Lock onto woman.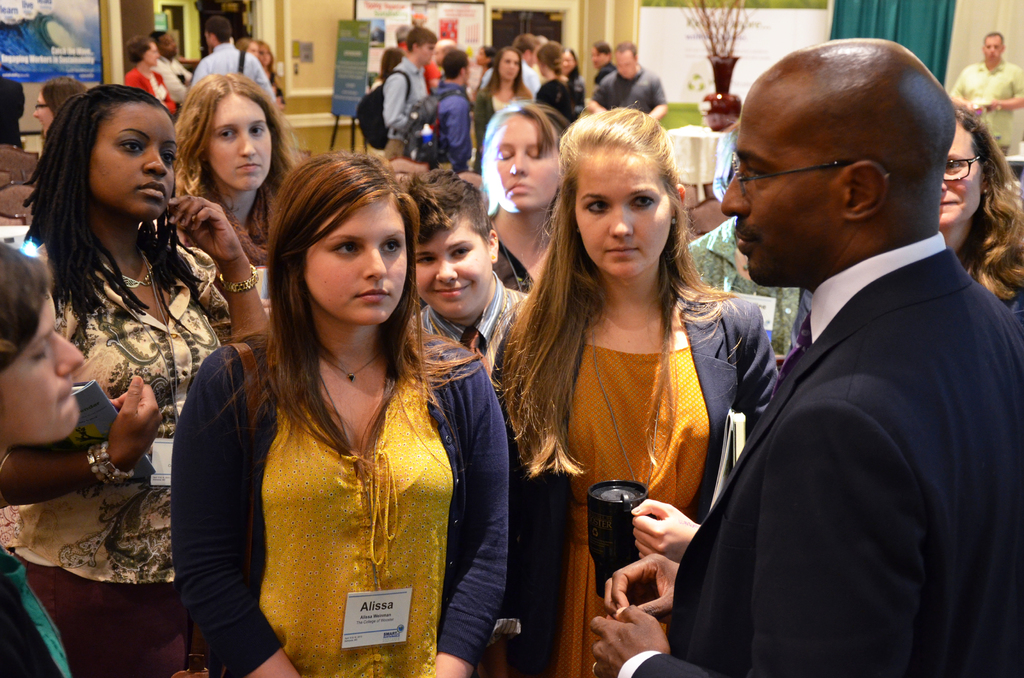
Locked: bbox(241, 36, 285, 109).
